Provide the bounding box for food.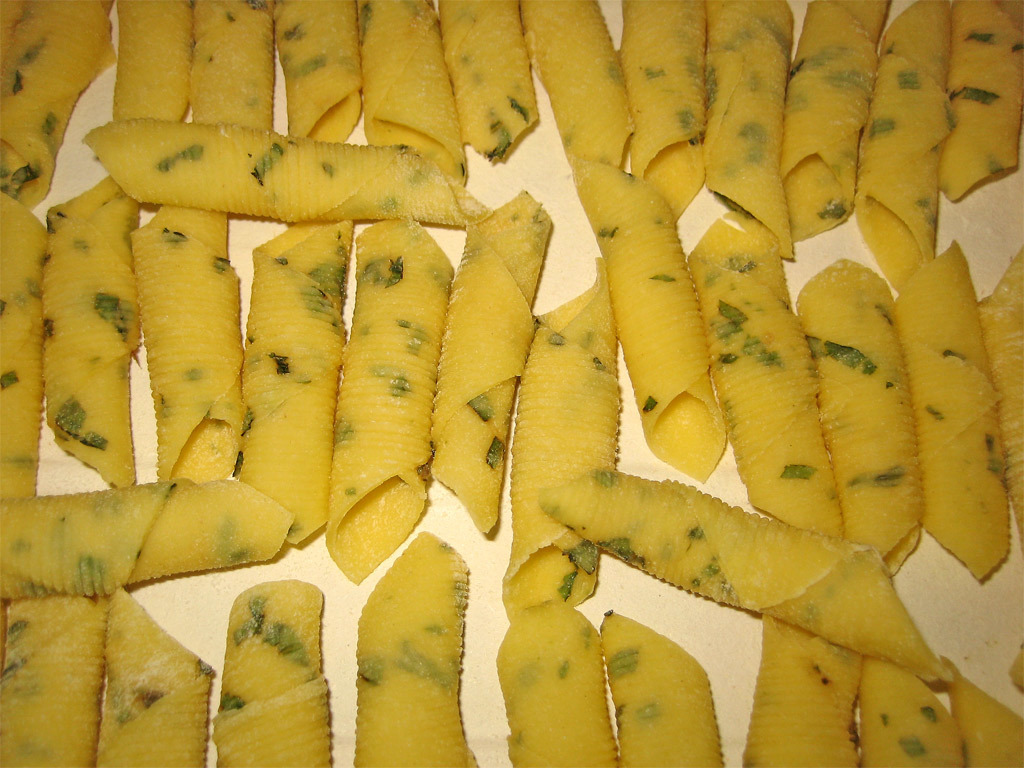
left=0, top=0, right=59, bottom=767.
